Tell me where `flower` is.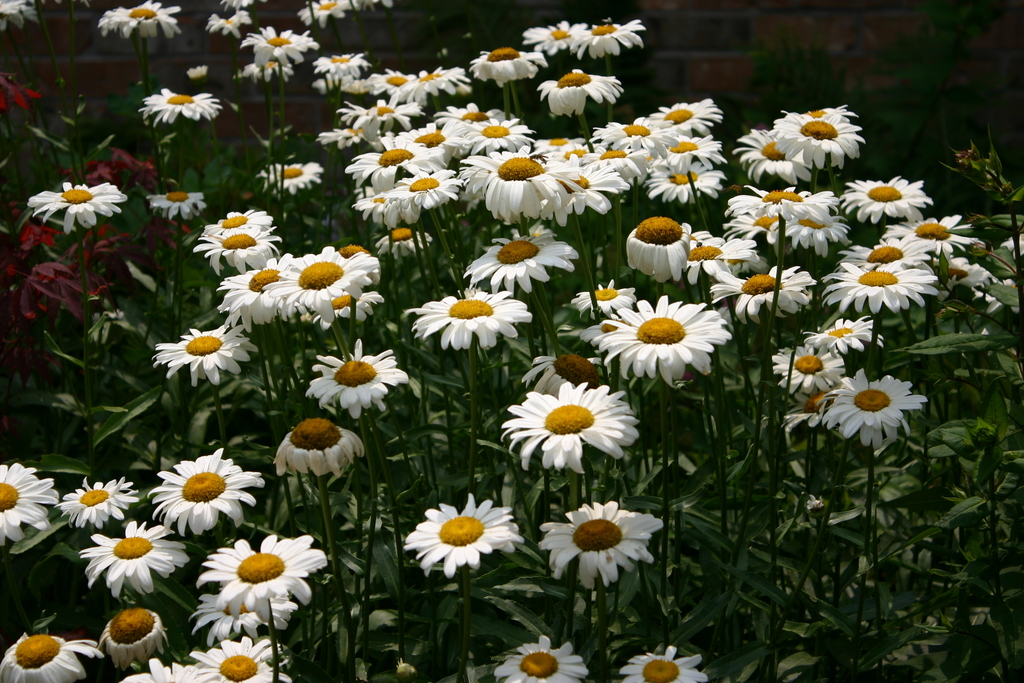
`flower` is at 401 492 524 580.
